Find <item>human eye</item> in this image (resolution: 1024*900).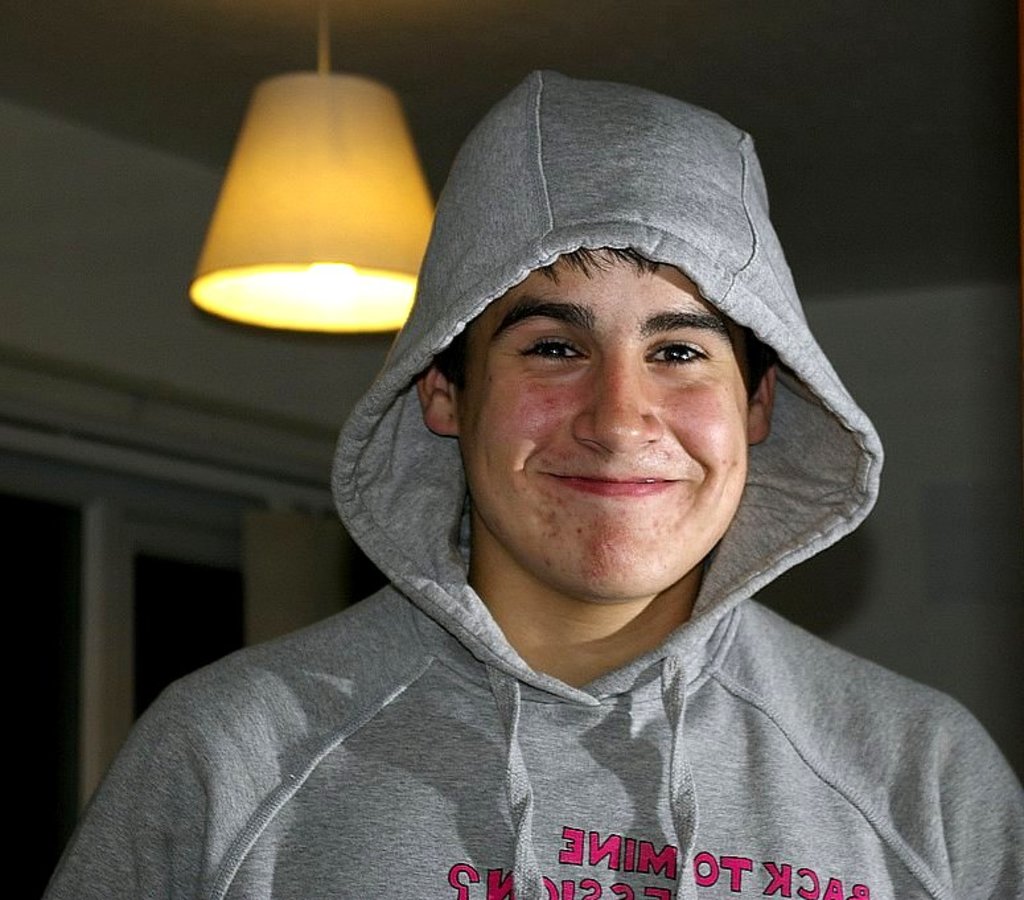
detection(640, 330, 712, 370).
